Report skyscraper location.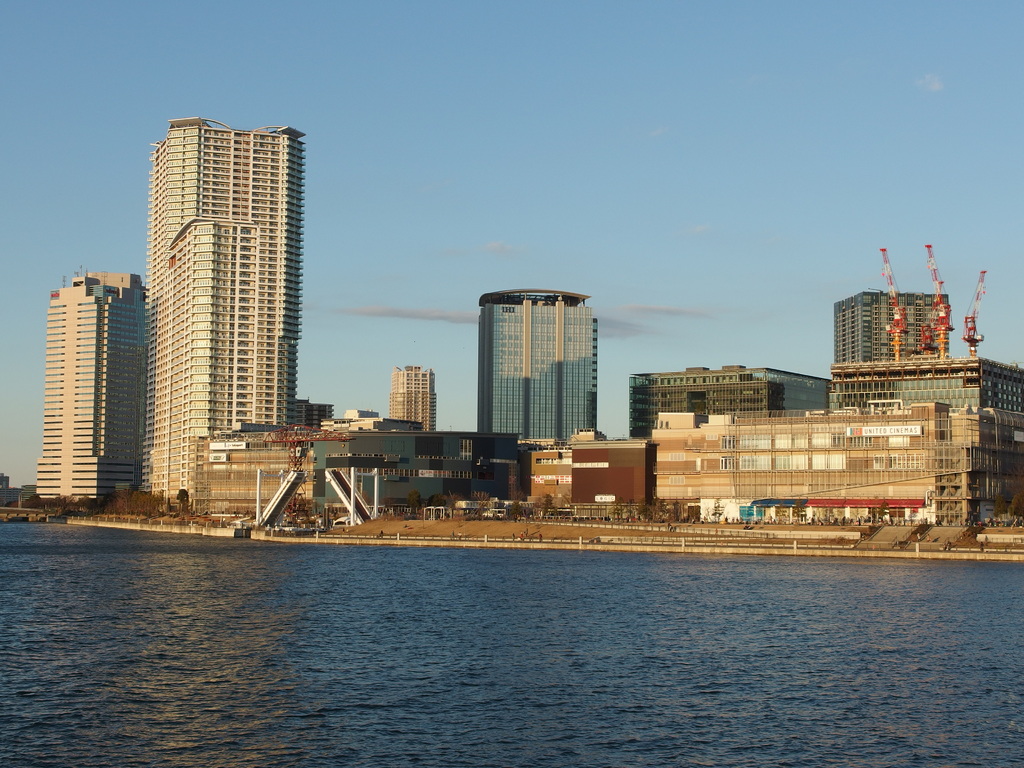
Report: left=478, top=291, right=609, bottom=441.
